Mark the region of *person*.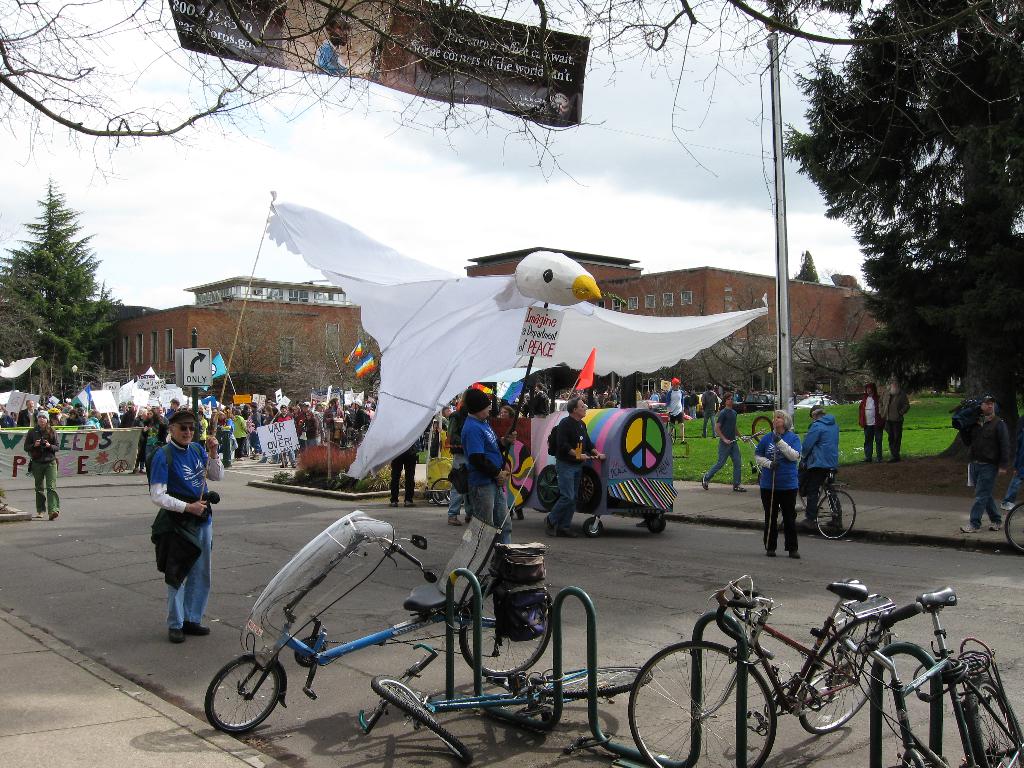
Region: left=150, top=409, right=225, bottom=643.
